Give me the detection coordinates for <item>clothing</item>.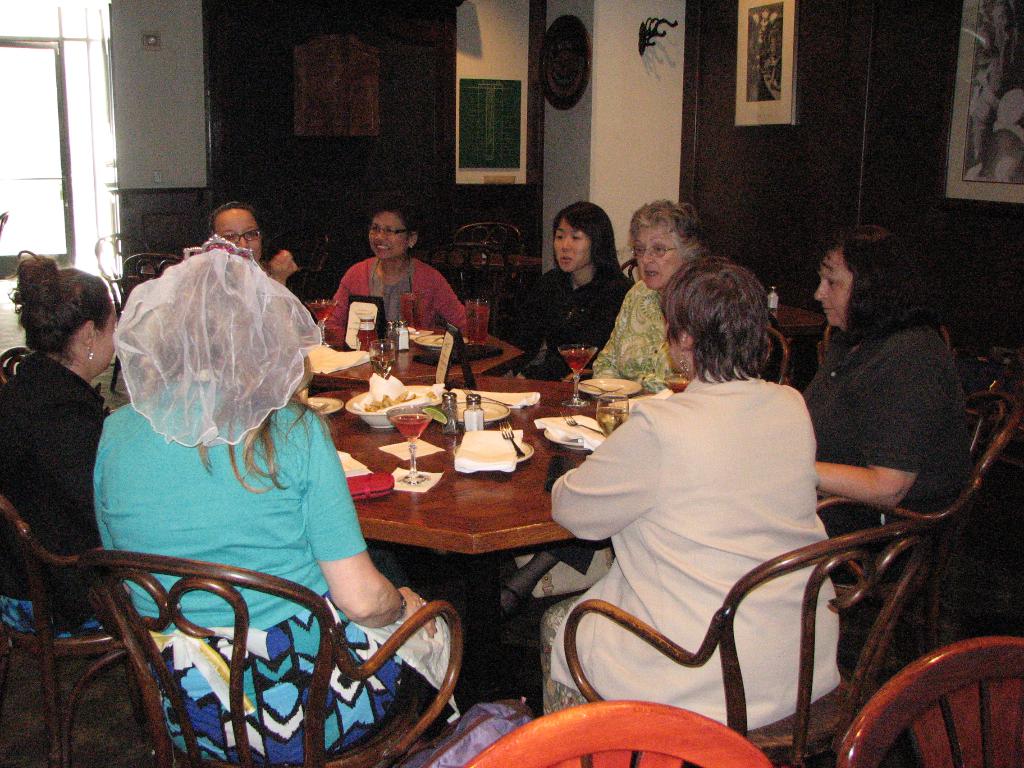
select_region(537, 366, 833, 749).
